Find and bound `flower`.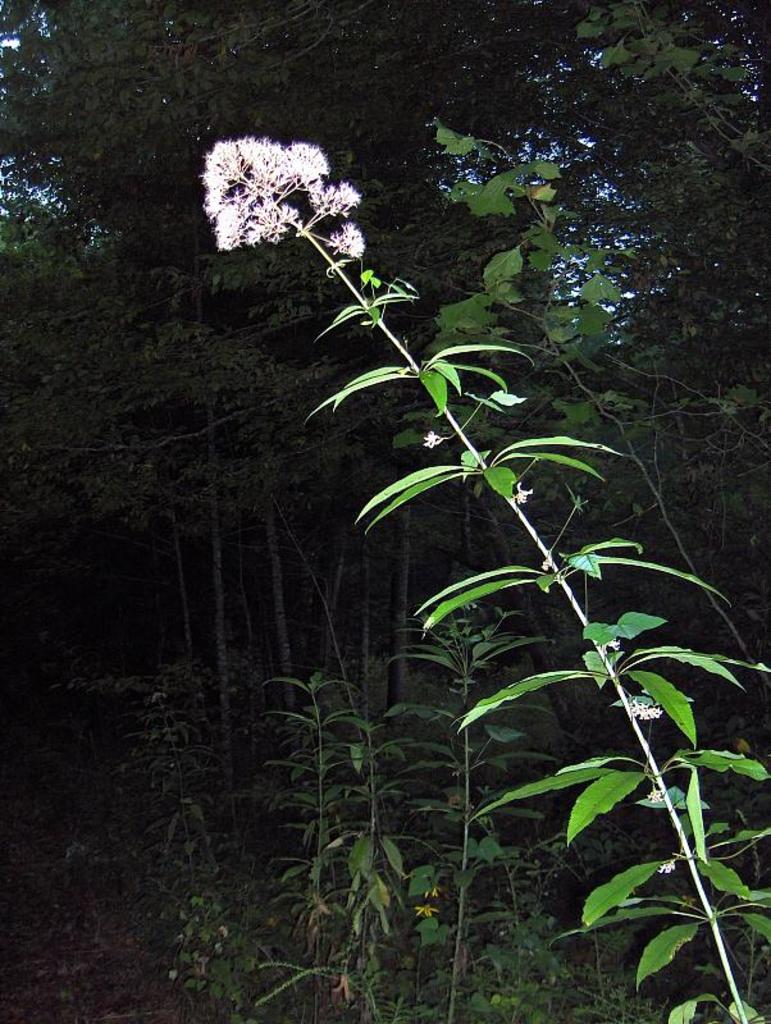
Bound: left=648, top=781, right=666, bottom=804.
